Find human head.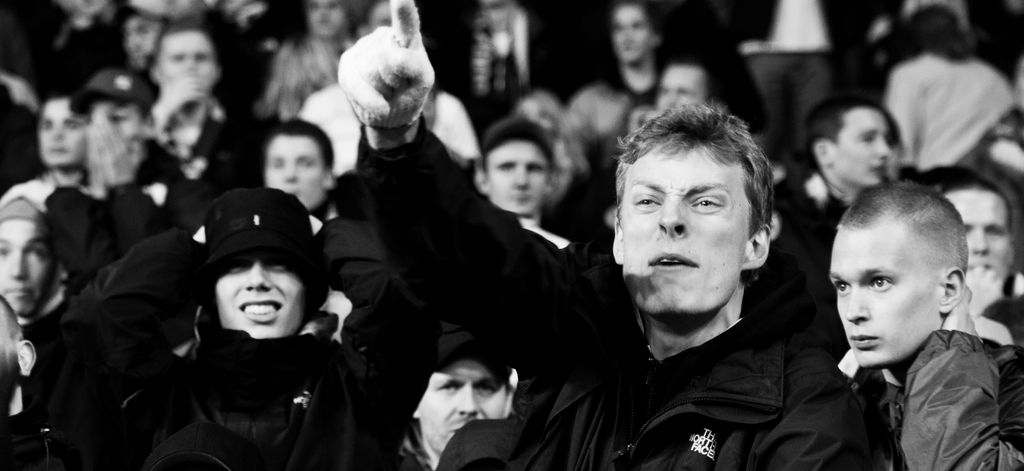
left=260, top=119, right=335, bottom=214.
